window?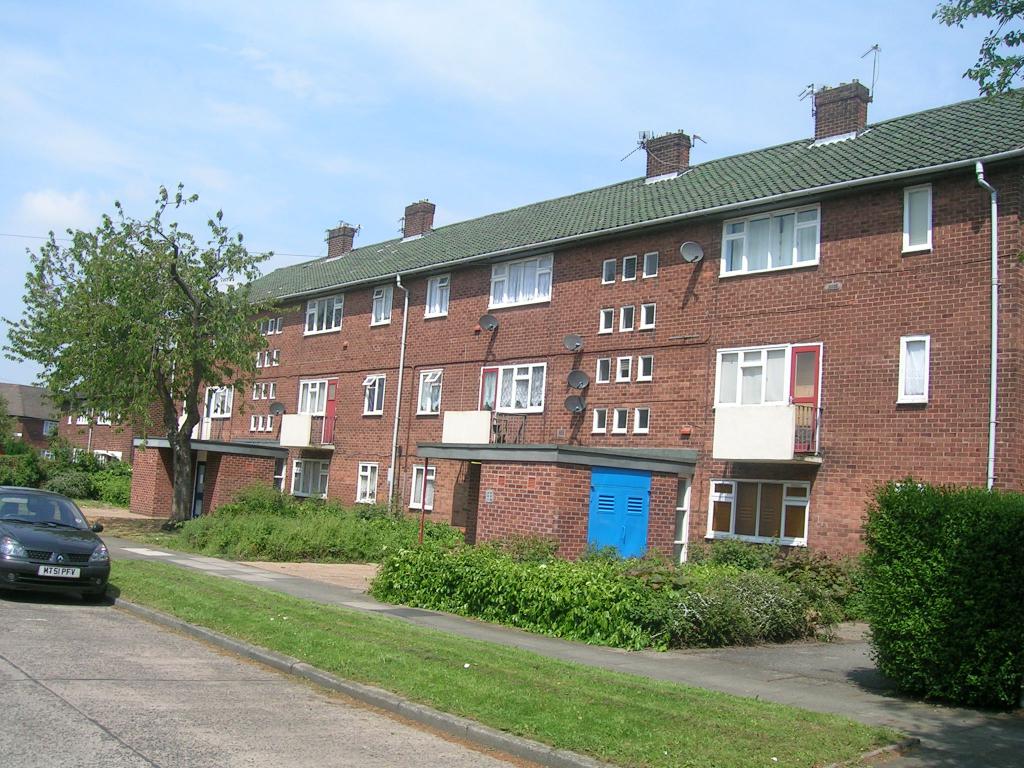
rect(293, 457, 333, 504)
